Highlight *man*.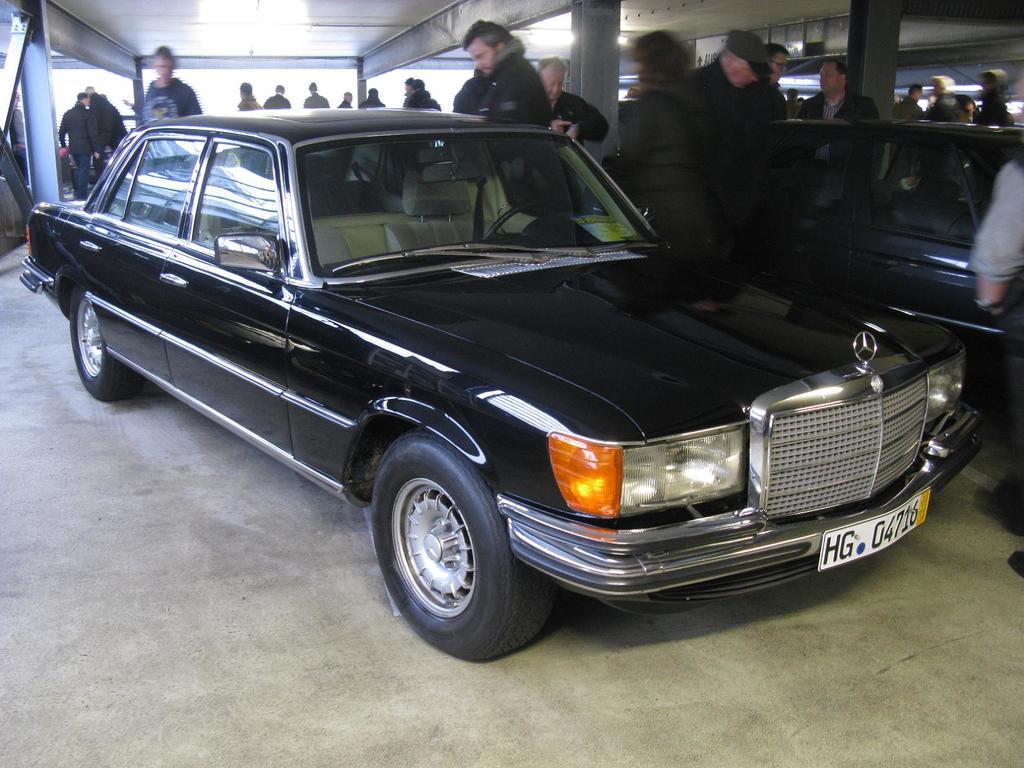
Highlighted region: l=409, t=77, r=442, b=111.
